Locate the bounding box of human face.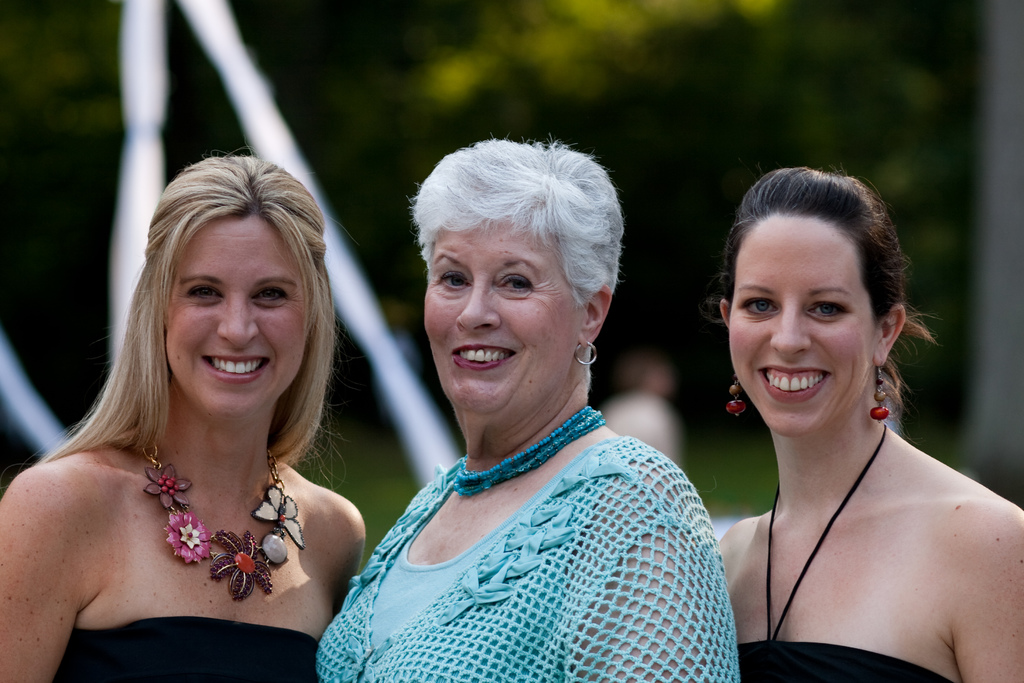
Bounding box: 165/215/308/418.
